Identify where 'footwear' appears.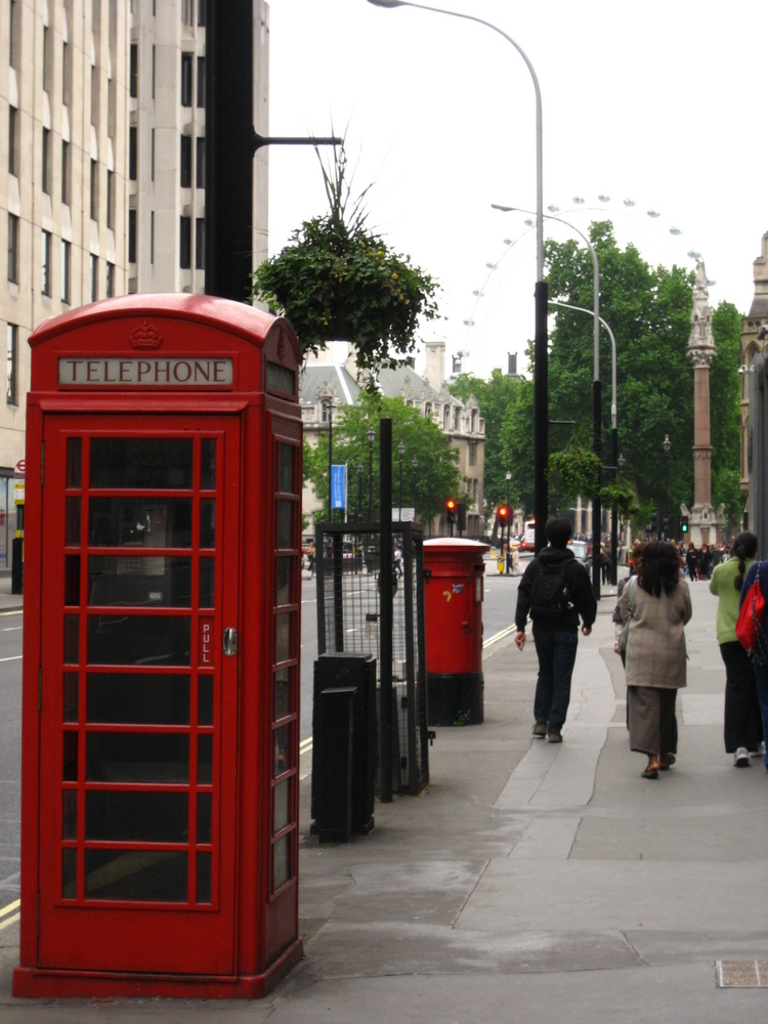
Appears at crop(547, 731, 561, 741).
